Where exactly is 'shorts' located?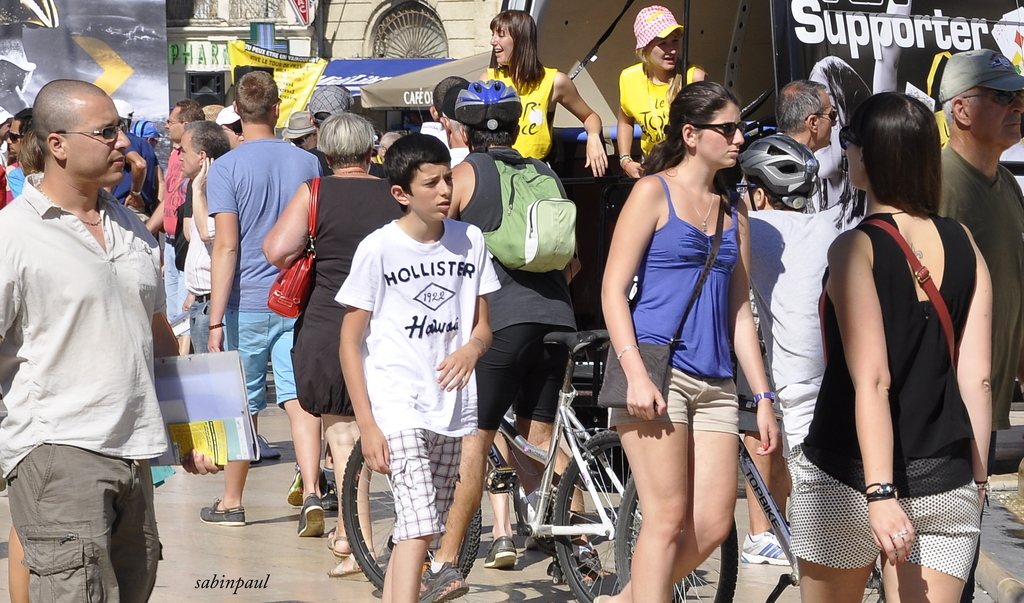
Its bounding box is bbox(607, 368, 742, 437).
